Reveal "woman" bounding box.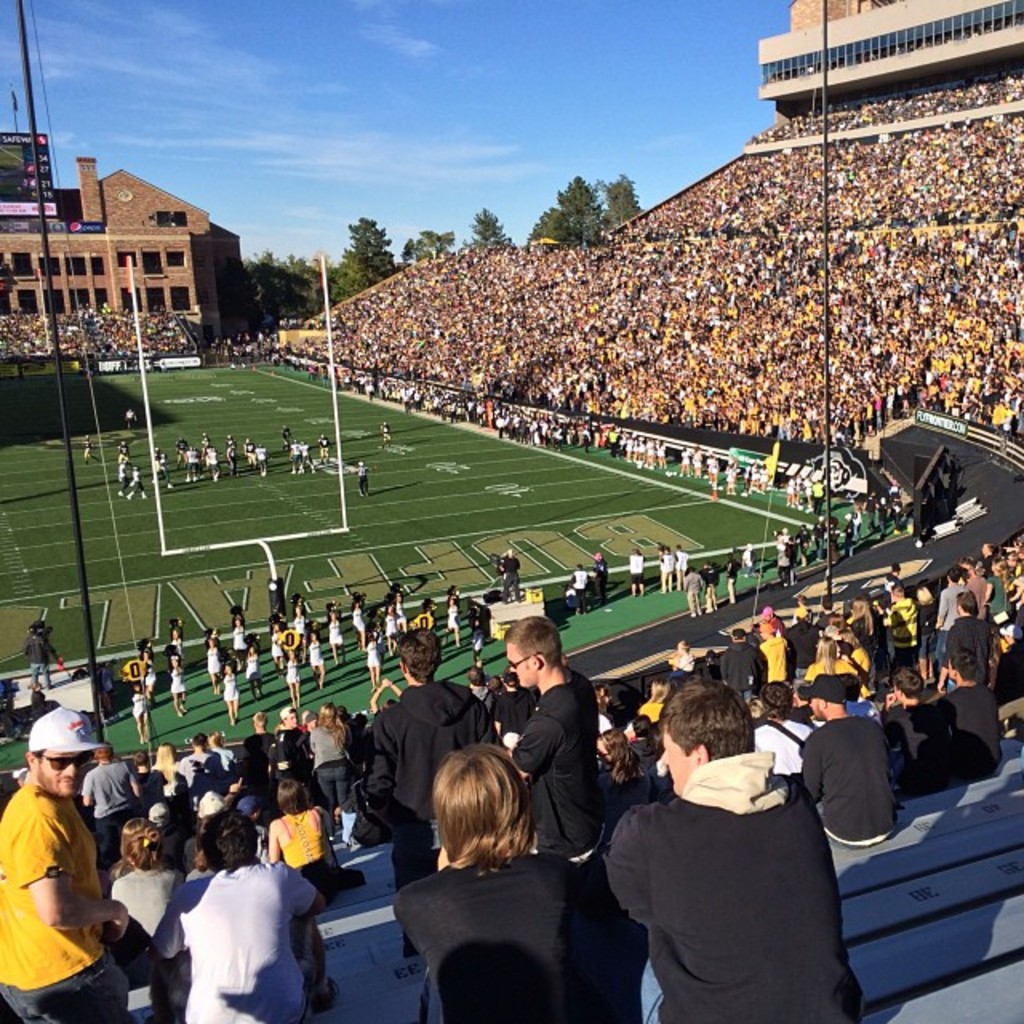
Revealed: pyautogui.locateOnScreen(392, 592, 411, 637).
